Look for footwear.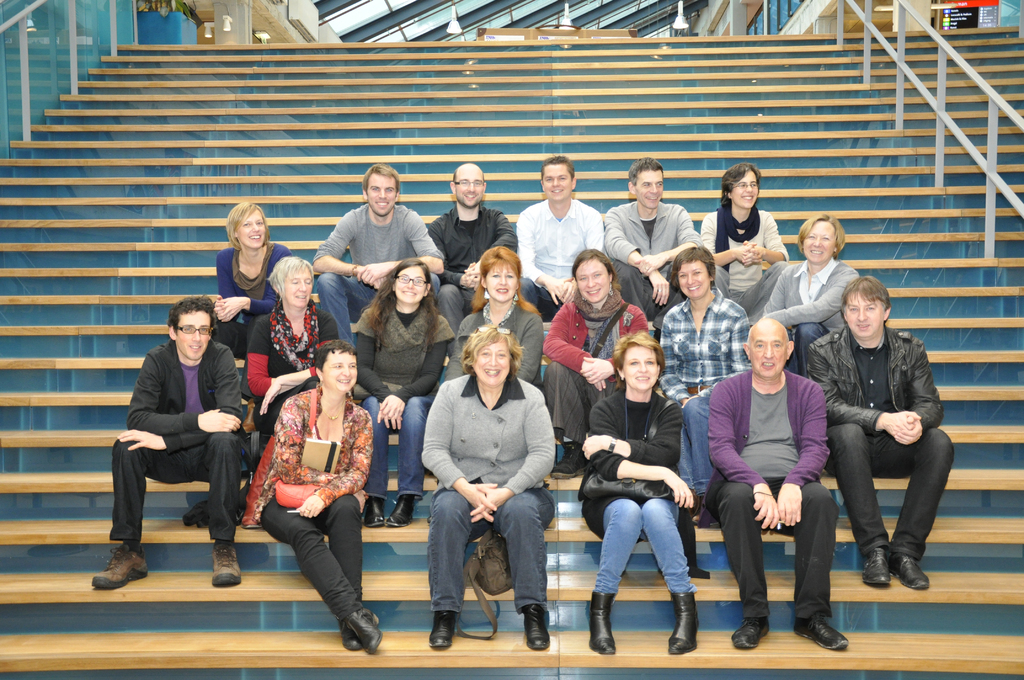
Found: pyautogui.locateOnScreen(337, 620, 358, 651).
